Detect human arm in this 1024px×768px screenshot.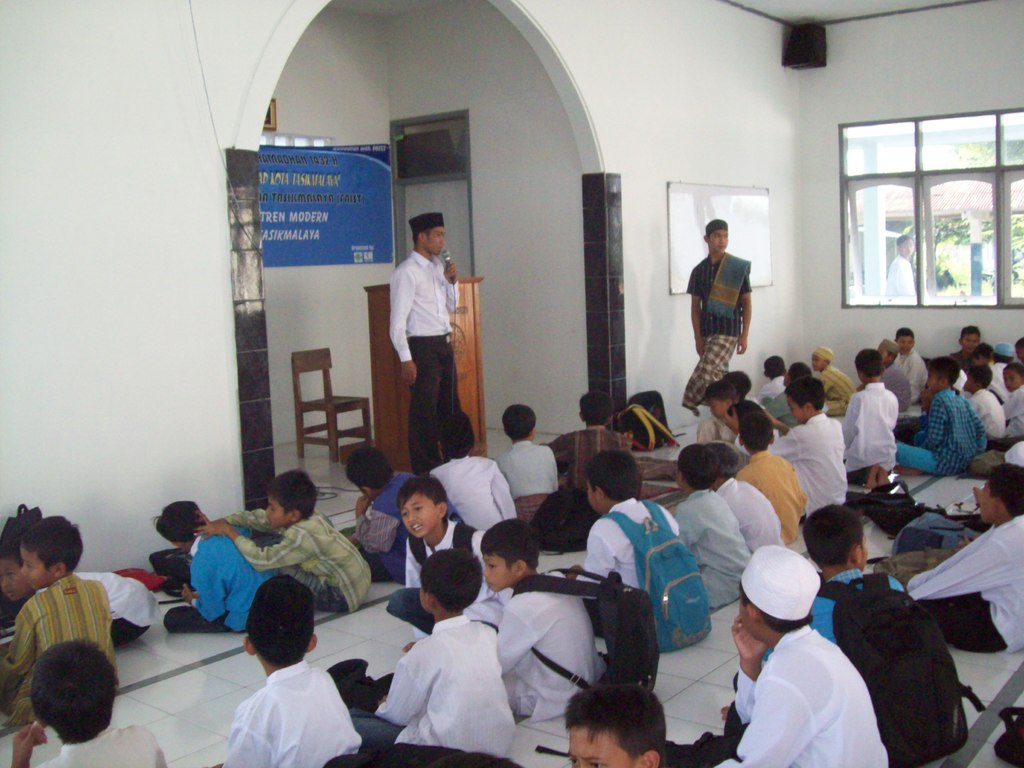
Detection: crop(222, 724, 276, 767).
